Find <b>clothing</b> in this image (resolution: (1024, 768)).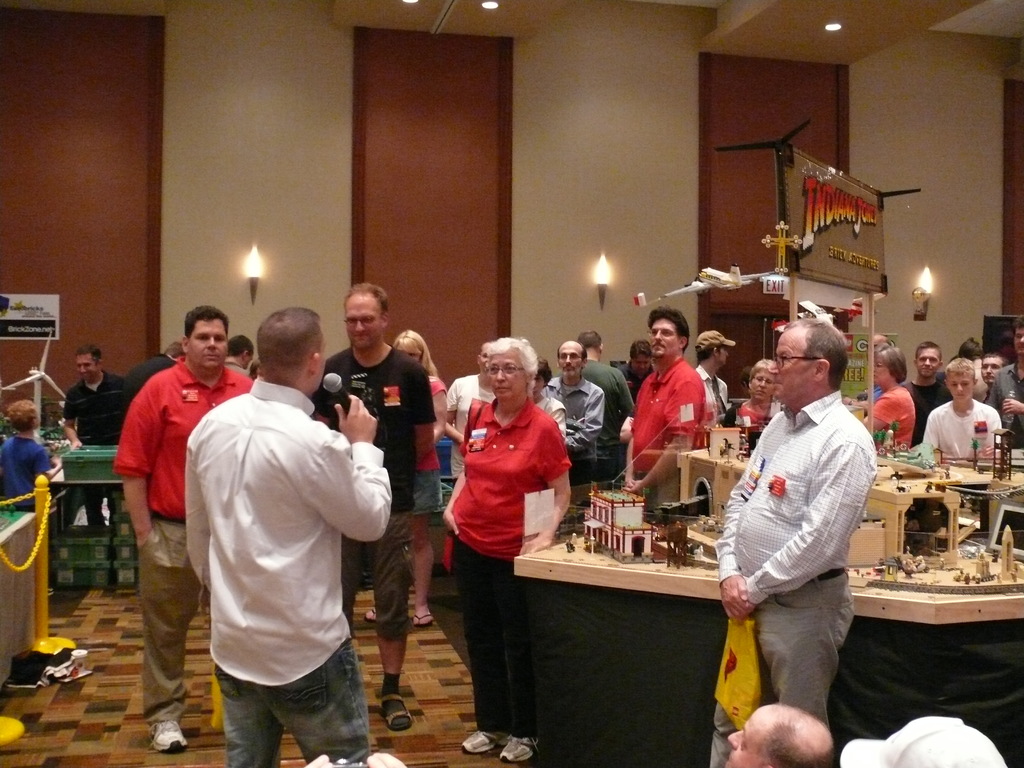
l=68, t=369, r=125, b=442.
